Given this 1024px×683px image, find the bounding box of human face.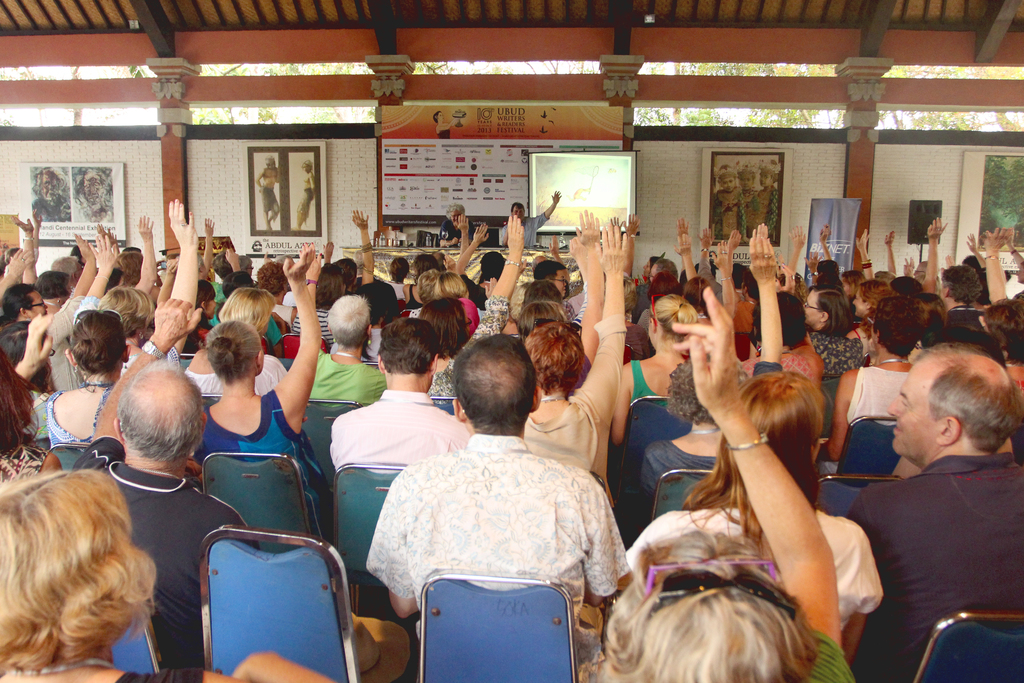
851/292/867/315.
